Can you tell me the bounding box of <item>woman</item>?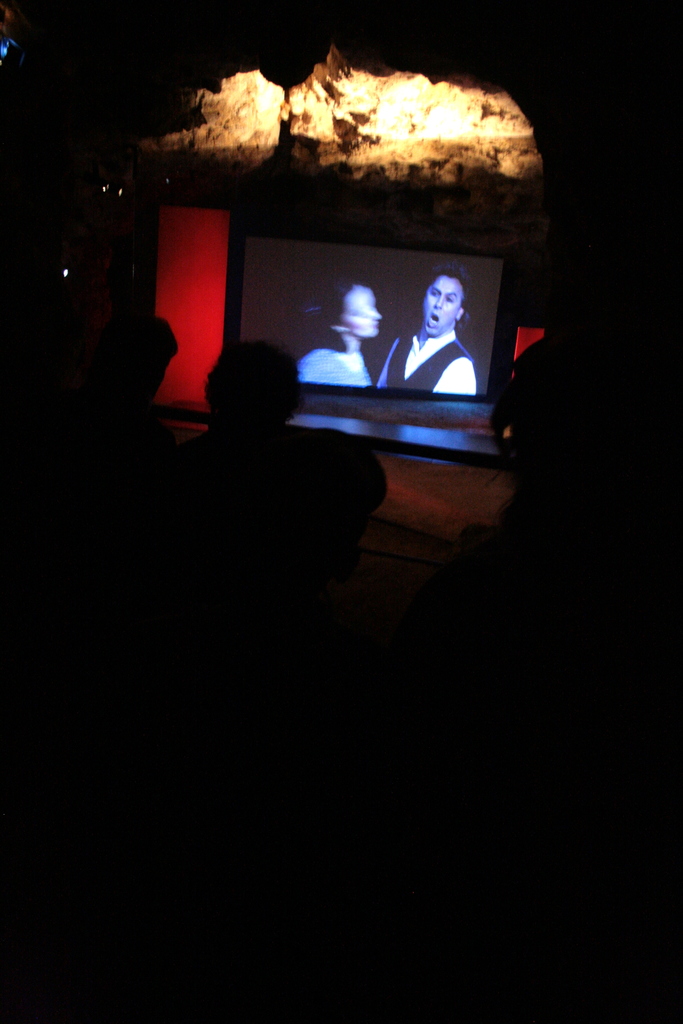
crop(297, 276, 379, 389).
